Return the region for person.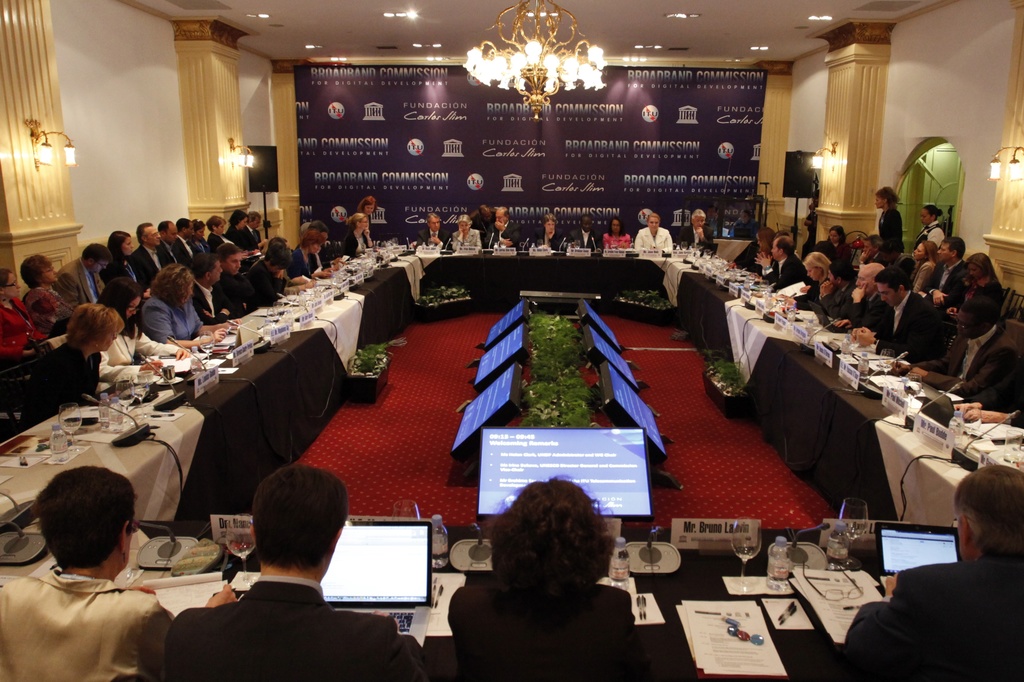
<box>599,218,636,258</box>.
